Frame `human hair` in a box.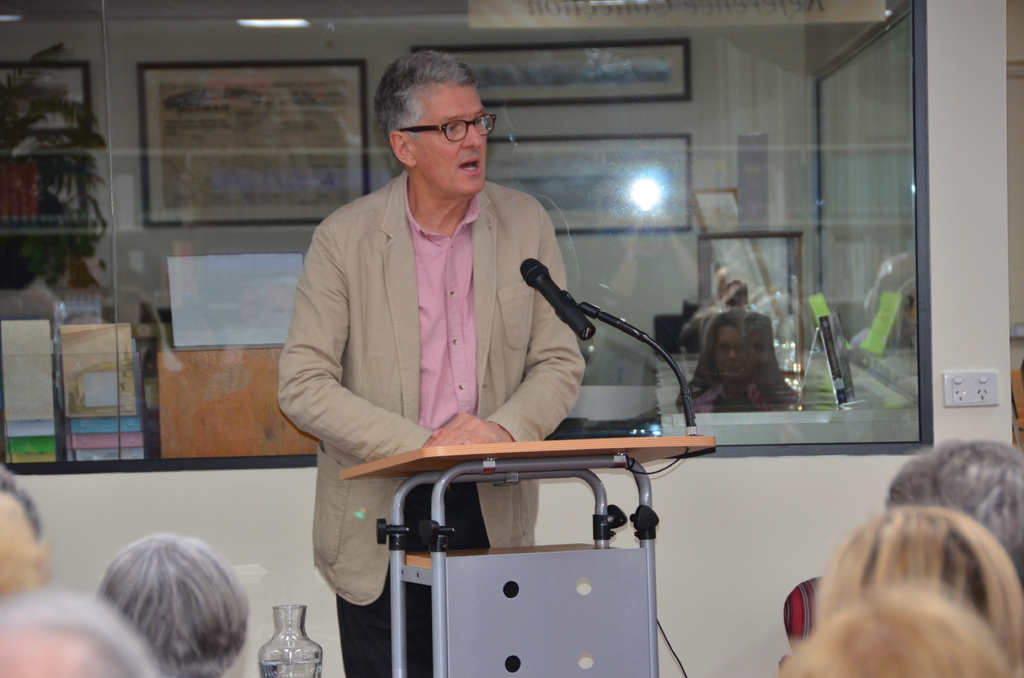
776,586,1011,677.
